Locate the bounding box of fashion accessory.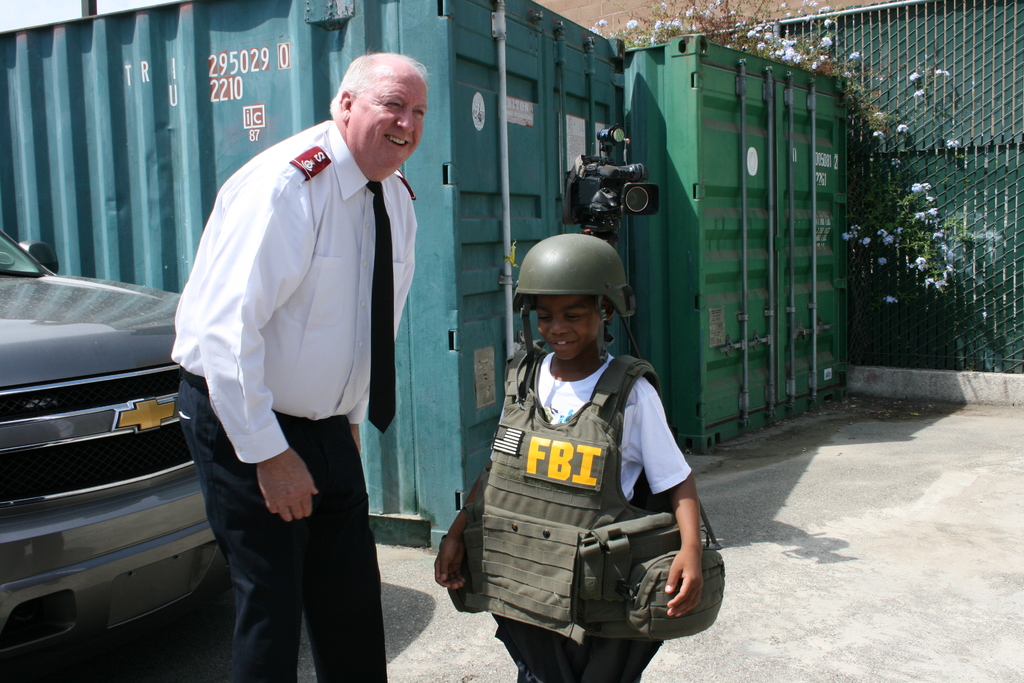
Bounding box: (x1=363, y1=172, x2=400, y2=425).
